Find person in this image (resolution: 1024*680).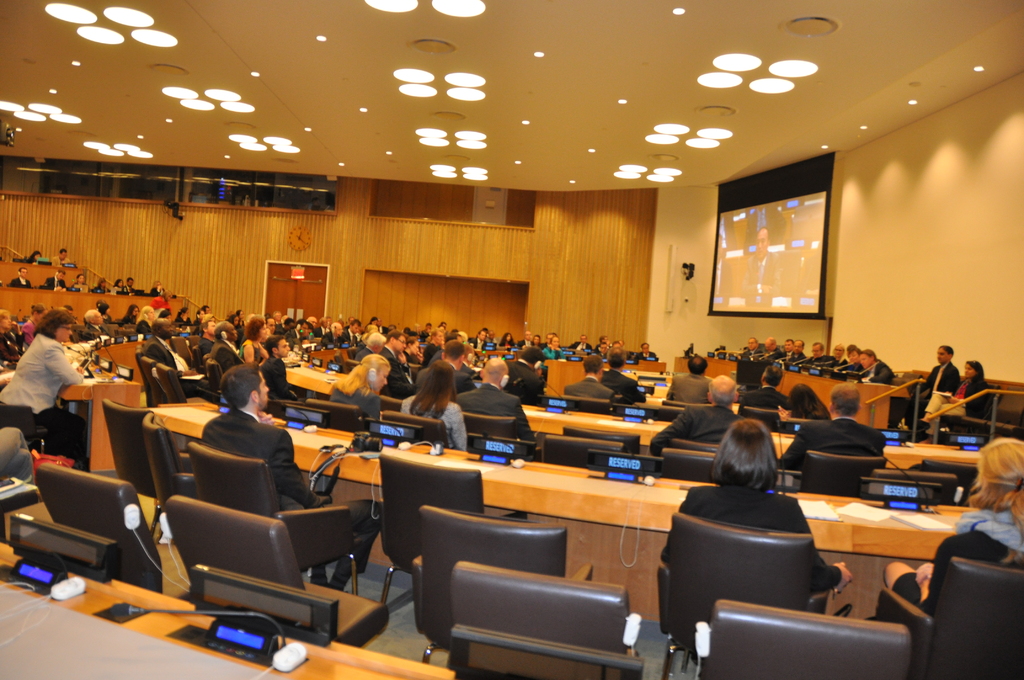
pyautogui.locateOnScreen(762, 337, 782, 359).
